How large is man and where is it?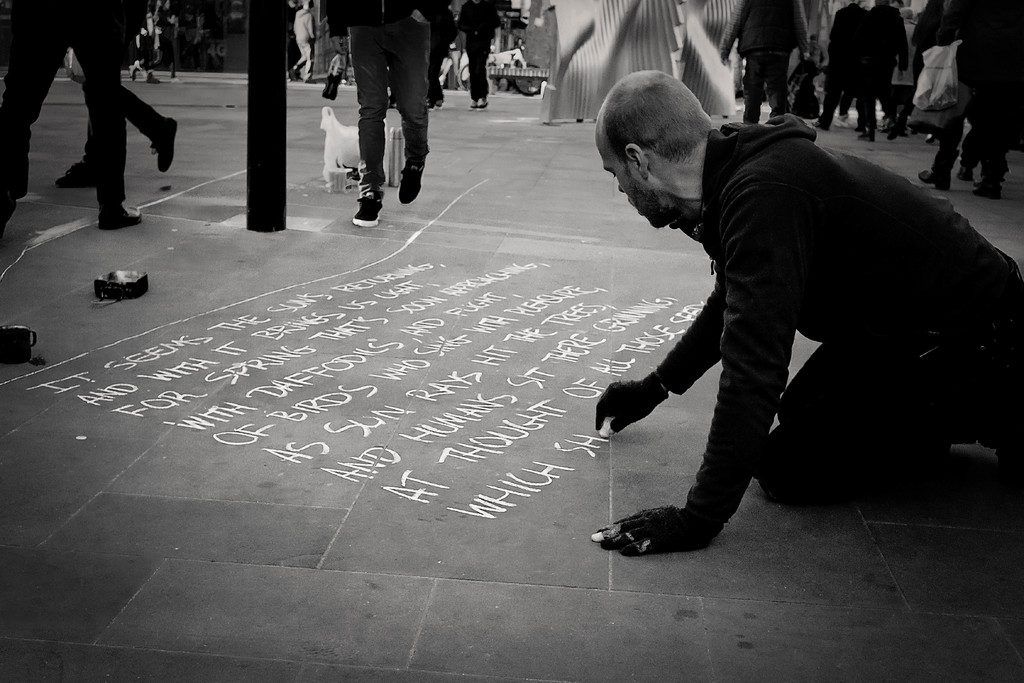
Bounding box: 453/0/505/111.
